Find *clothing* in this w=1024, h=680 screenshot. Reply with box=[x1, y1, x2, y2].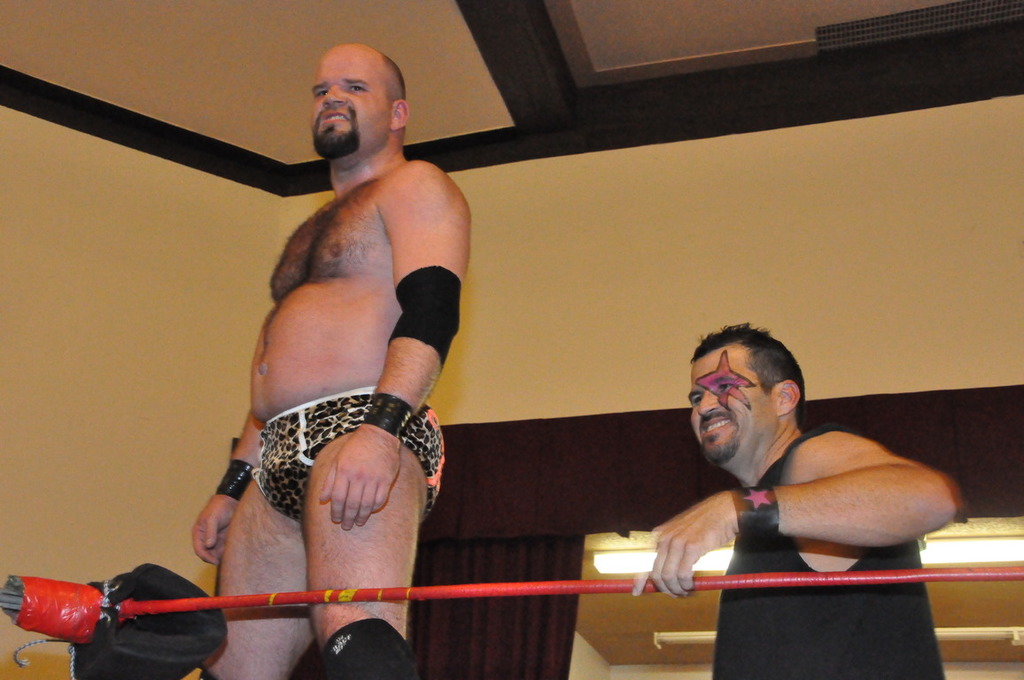
box=[712, 415, 945, 679].
